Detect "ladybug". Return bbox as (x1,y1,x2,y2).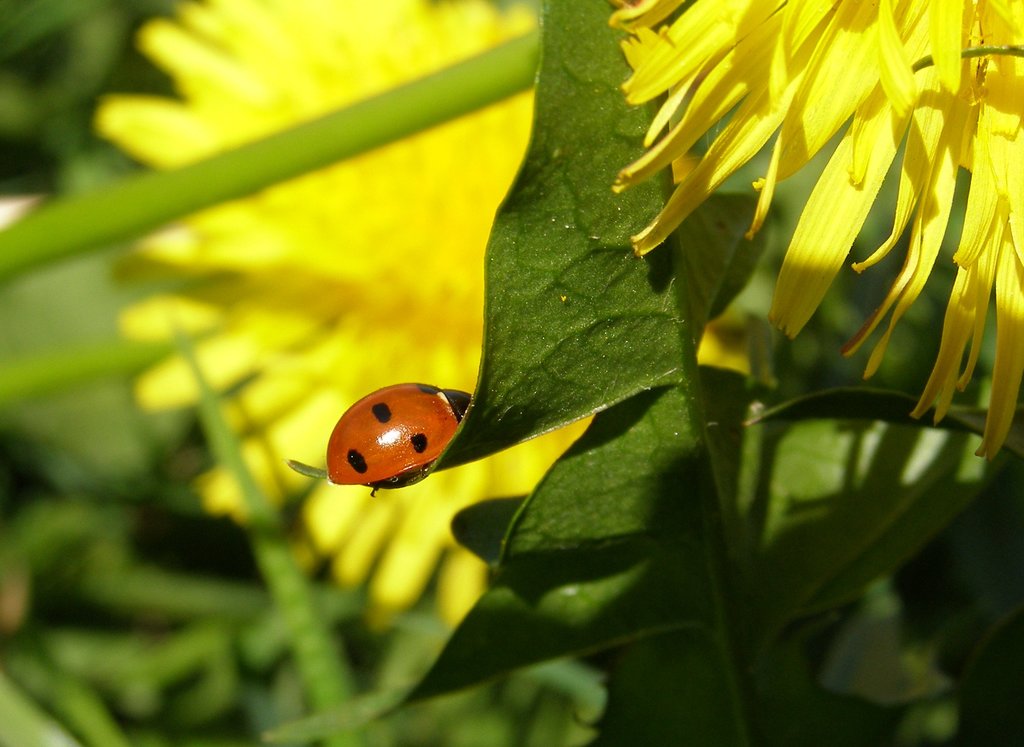
(323,377,474,494).
